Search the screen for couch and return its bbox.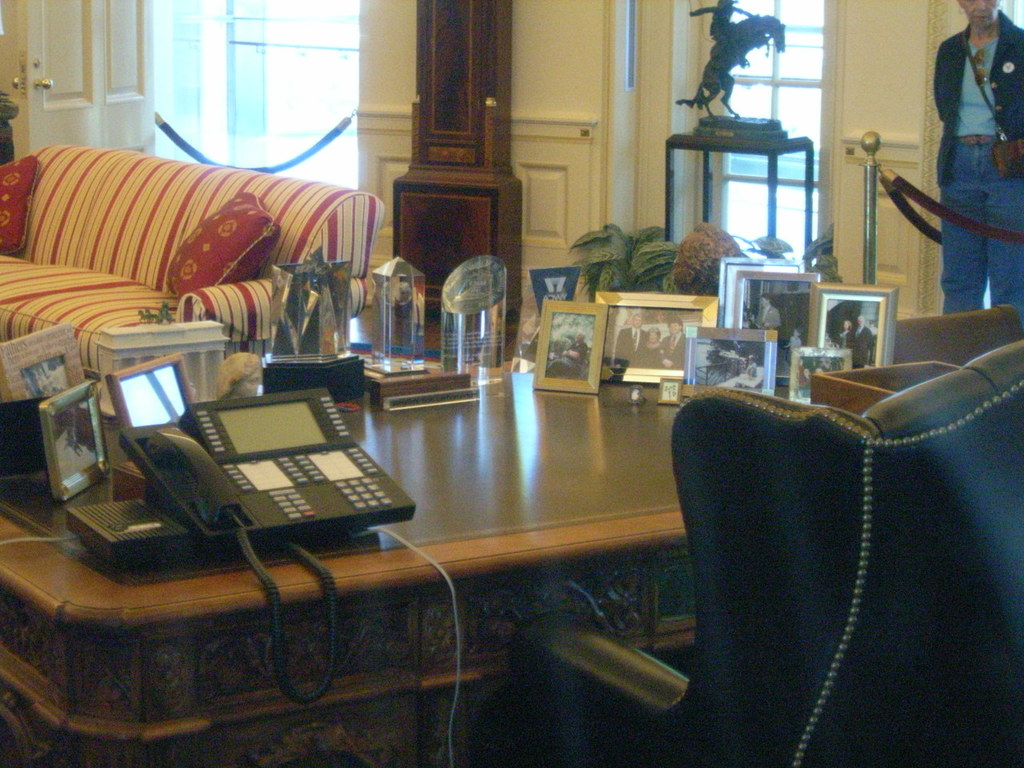
Found: x1=0 y1=141 x2=386 y2=423.
